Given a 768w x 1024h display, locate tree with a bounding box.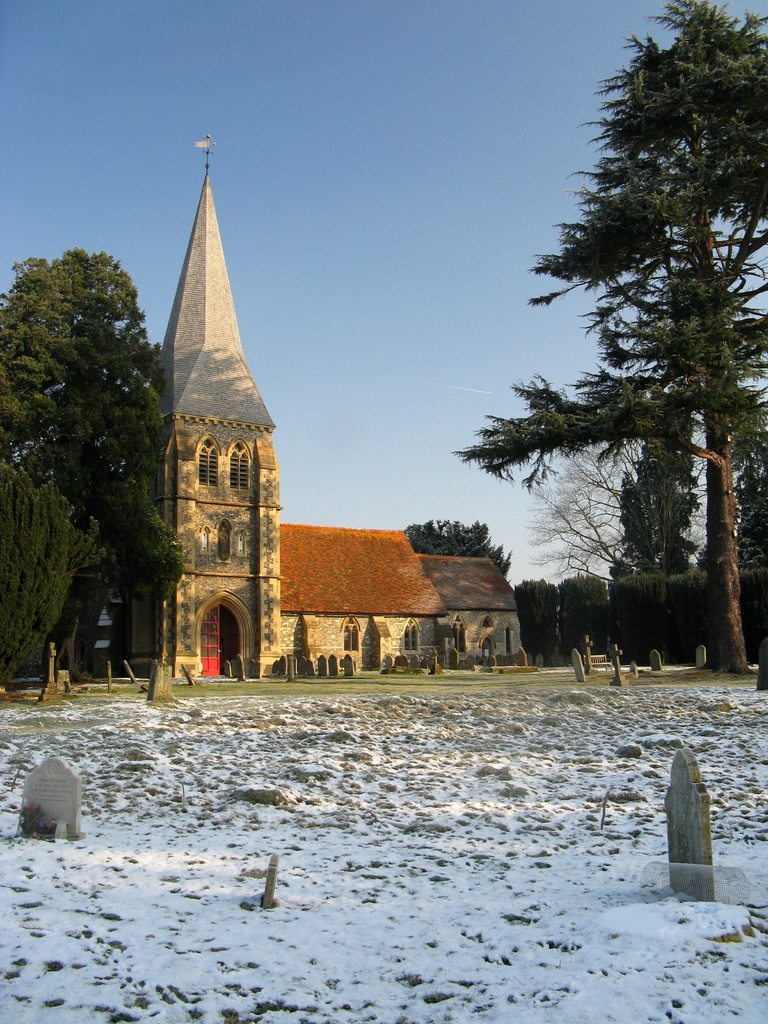
Located: box(406, 517, 511, 588).
